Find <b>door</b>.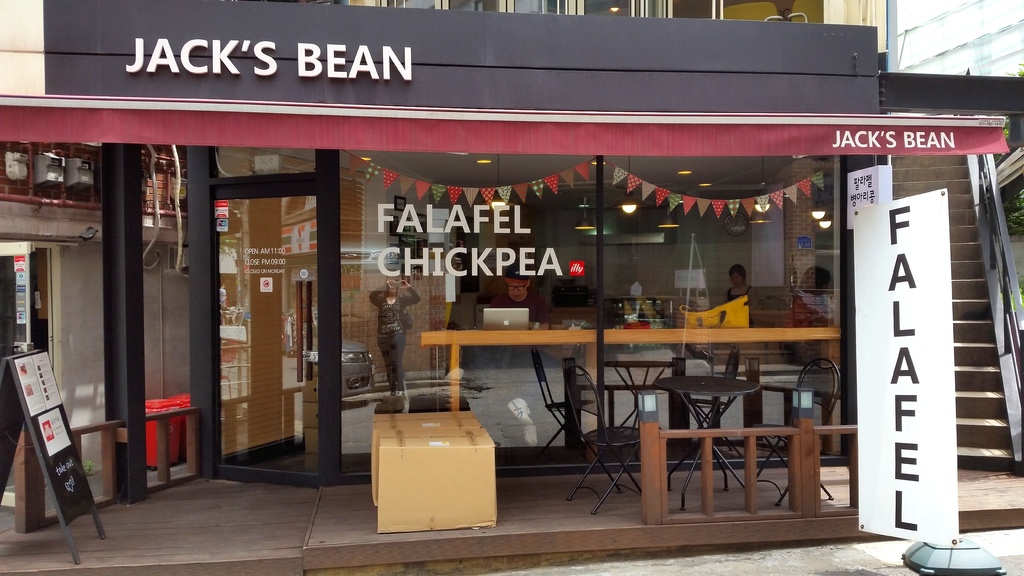
{"x1": 201, "y1": 140, "x2": 351, "y2": 485}.
